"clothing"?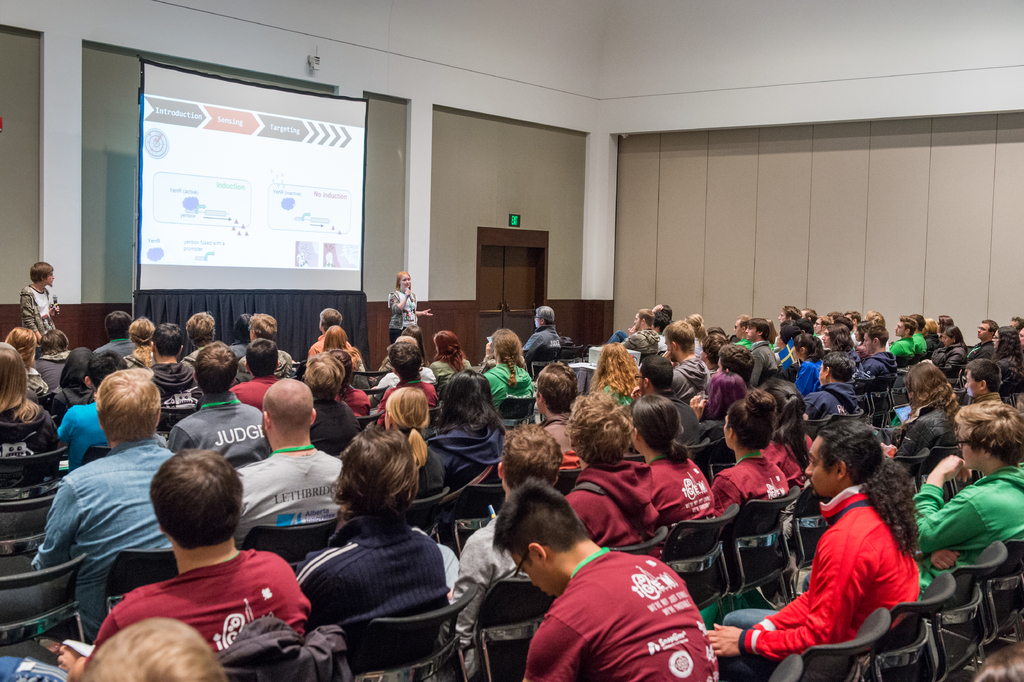
pyautogui.locateOnScreen(0, 396, 62, 456)
